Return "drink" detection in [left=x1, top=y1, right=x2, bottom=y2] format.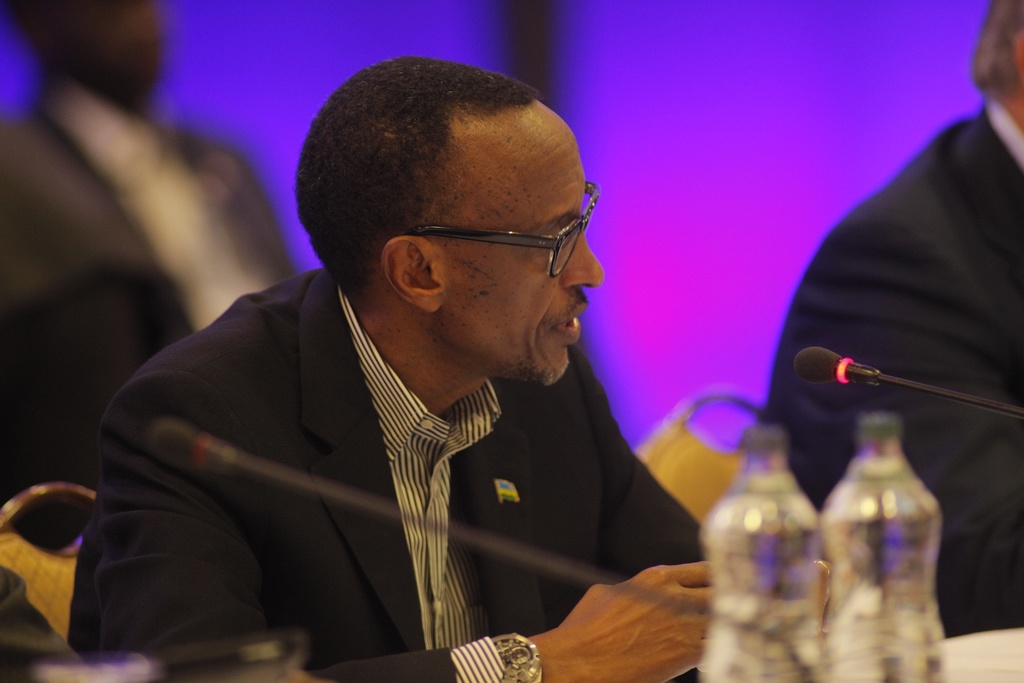
[left=701, top=425, right=827, bottom=679].
